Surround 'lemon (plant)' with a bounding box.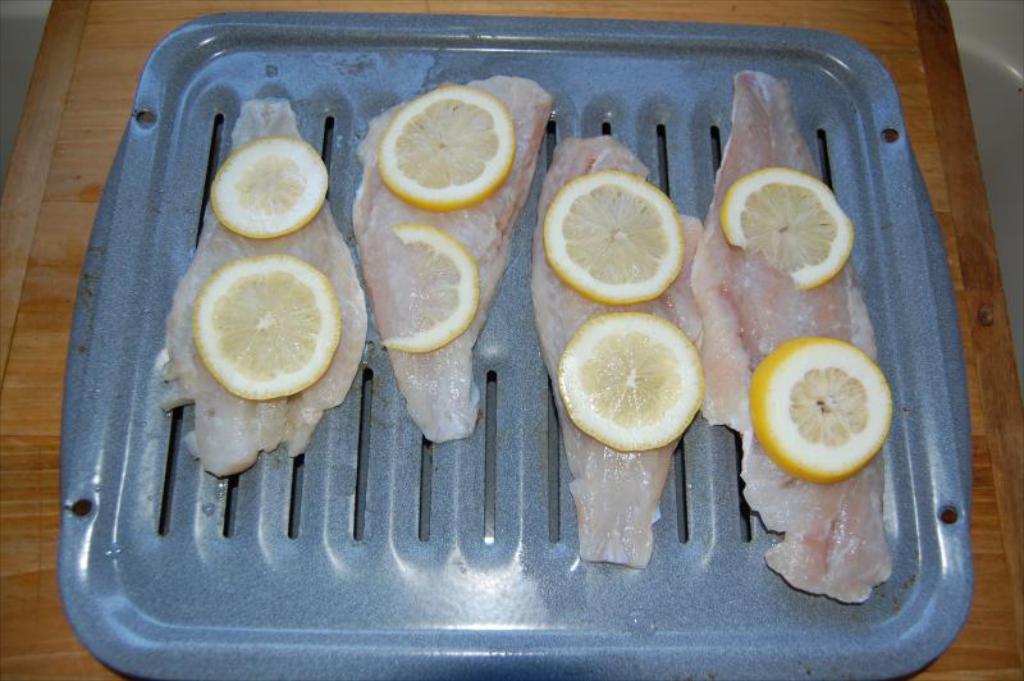
[left=548, top=173, right=685, bottom=302].
